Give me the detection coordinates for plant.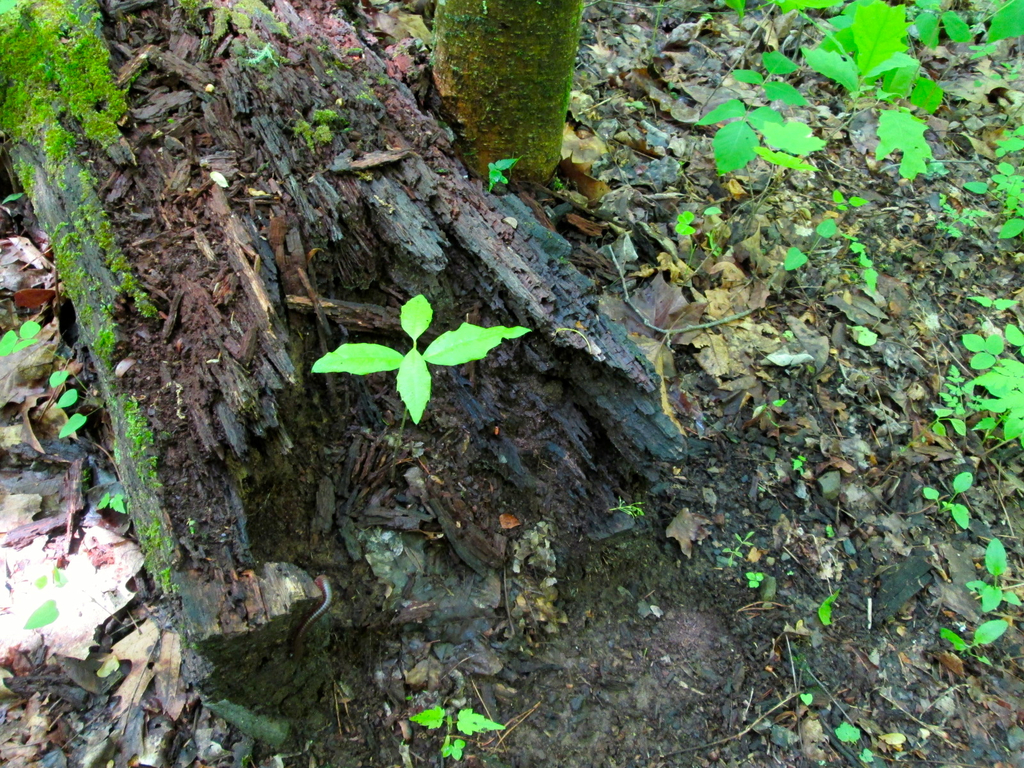
locate(675, 205, 703, 245).
